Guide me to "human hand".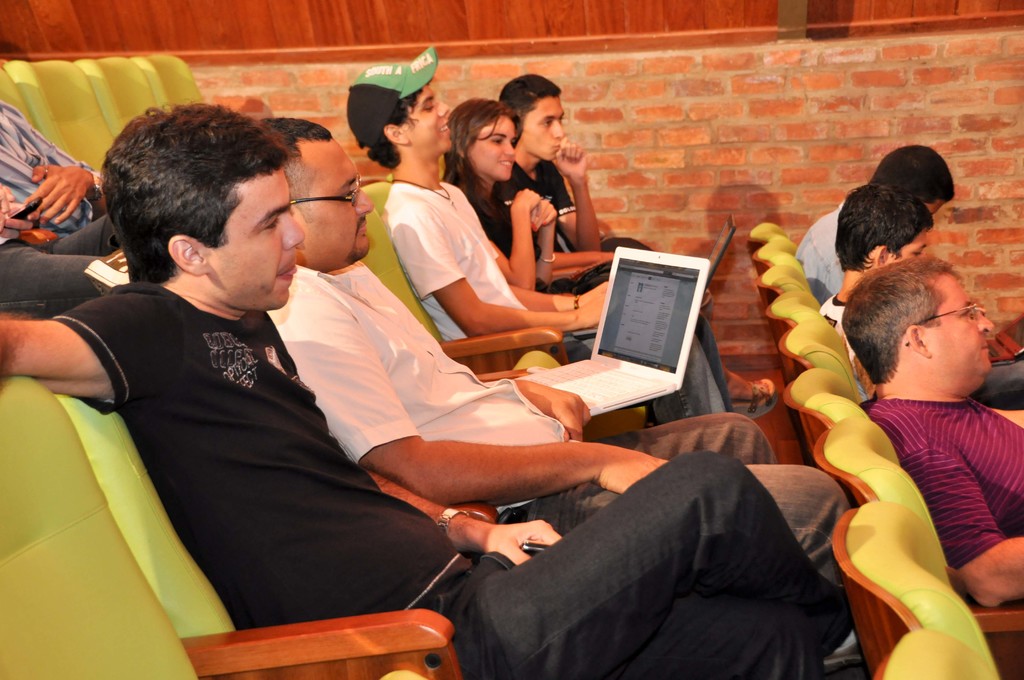
Guidance: locate(18, 160, 95, 227).
